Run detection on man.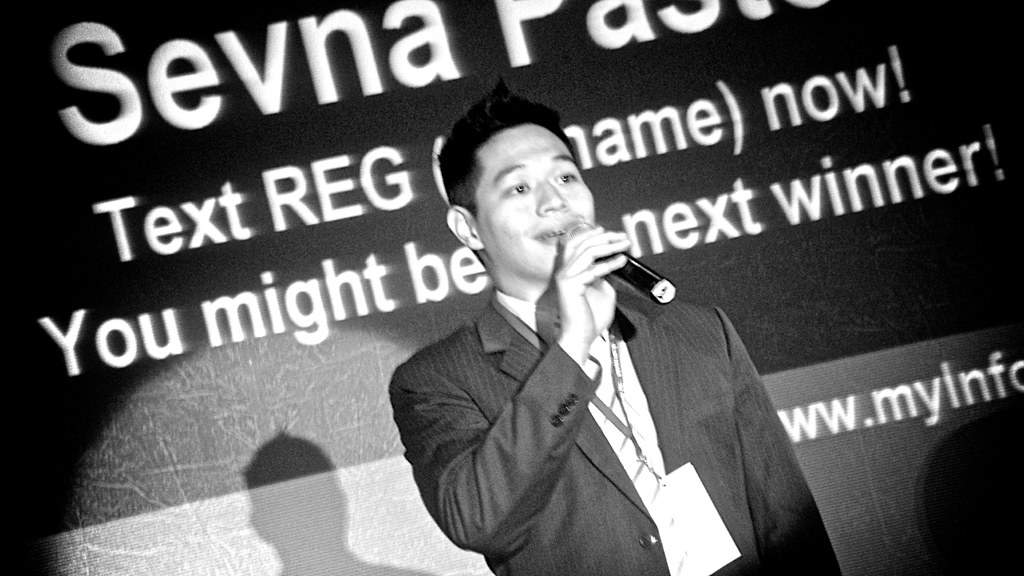
Result: l=387, t=71, r=834, b=575.
